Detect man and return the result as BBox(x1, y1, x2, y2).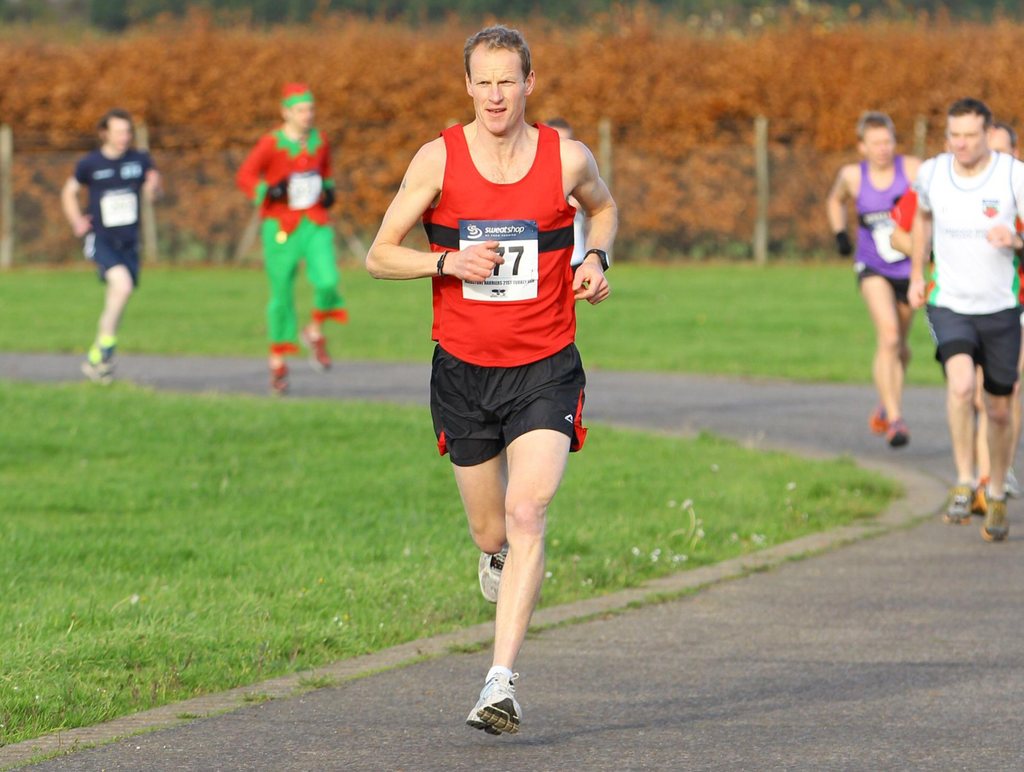
BBox(57, 109, 174, 392).
